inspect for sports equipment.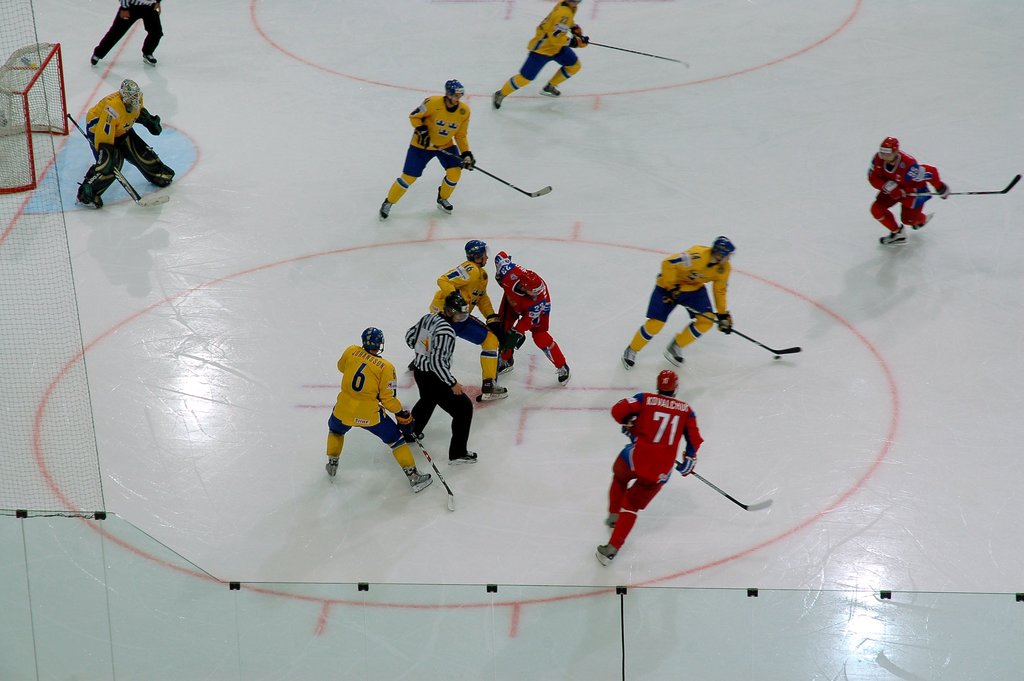
Inspection: <box>408,469,435,494</box>.
